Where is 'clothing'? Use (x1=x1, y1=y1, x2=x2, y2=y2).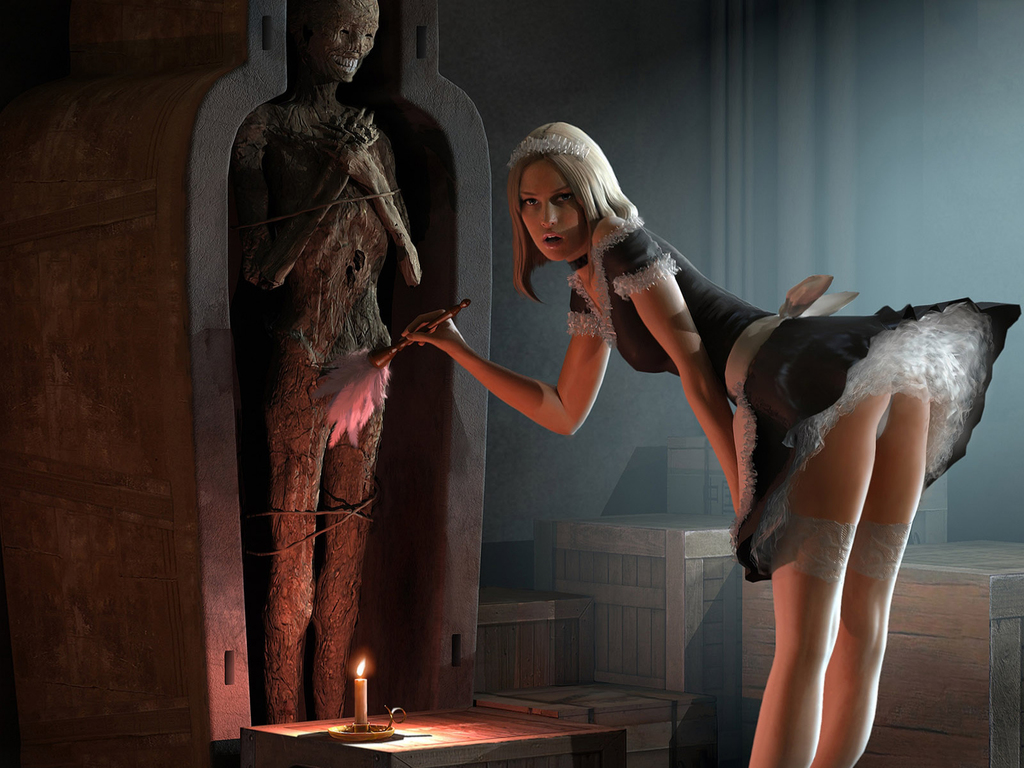
(x1=558, y1=212, x2=1023, y2=586).
